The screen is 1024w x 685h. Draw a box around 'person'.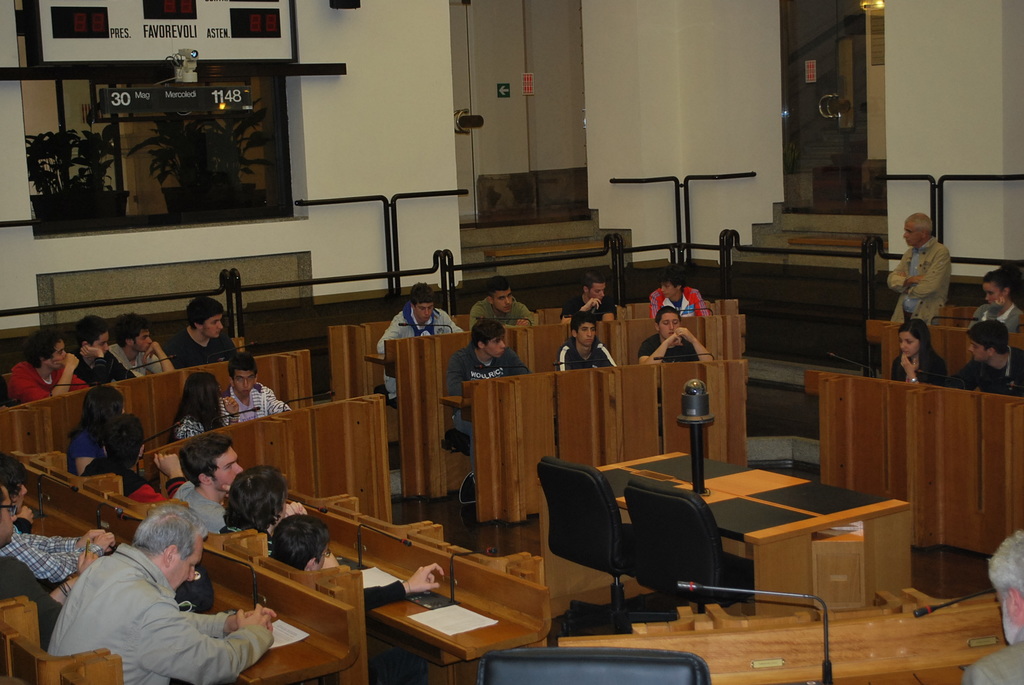
166, 295, 229, 367.
